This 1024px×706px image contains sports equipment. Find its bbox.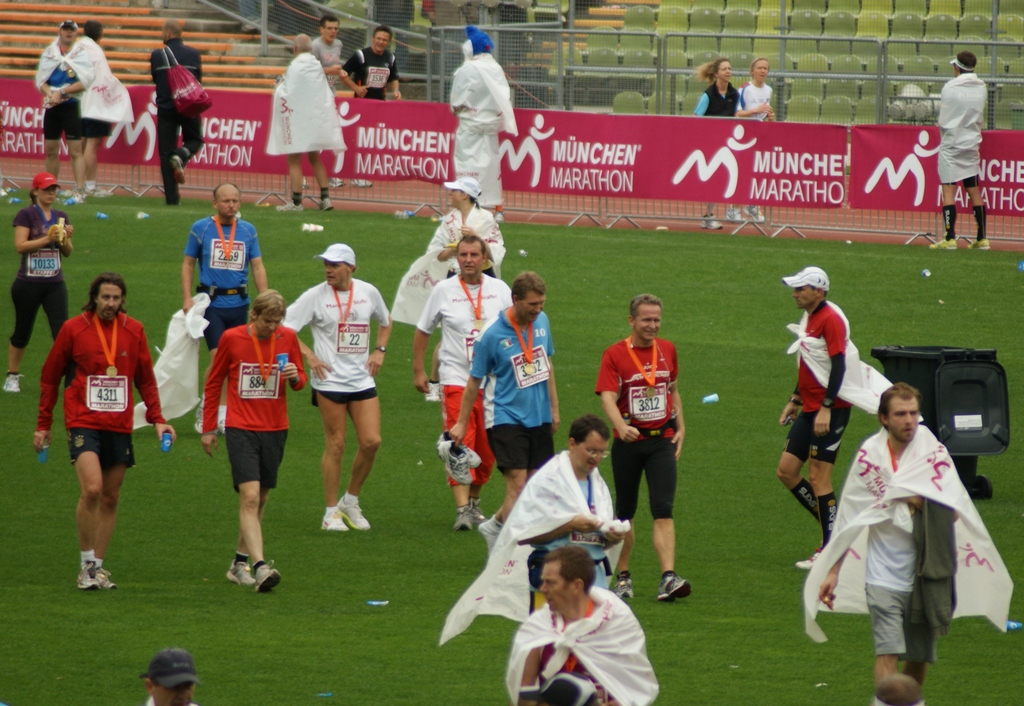
Rect(224, 549, 254, 593).
